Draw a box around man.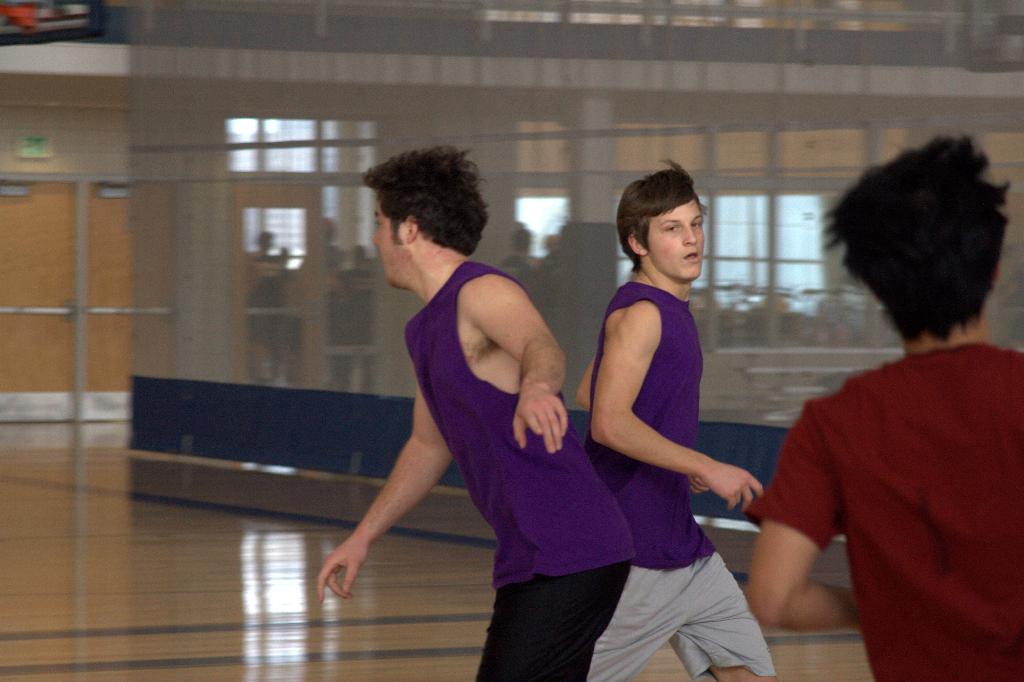
546:231:562:253.
